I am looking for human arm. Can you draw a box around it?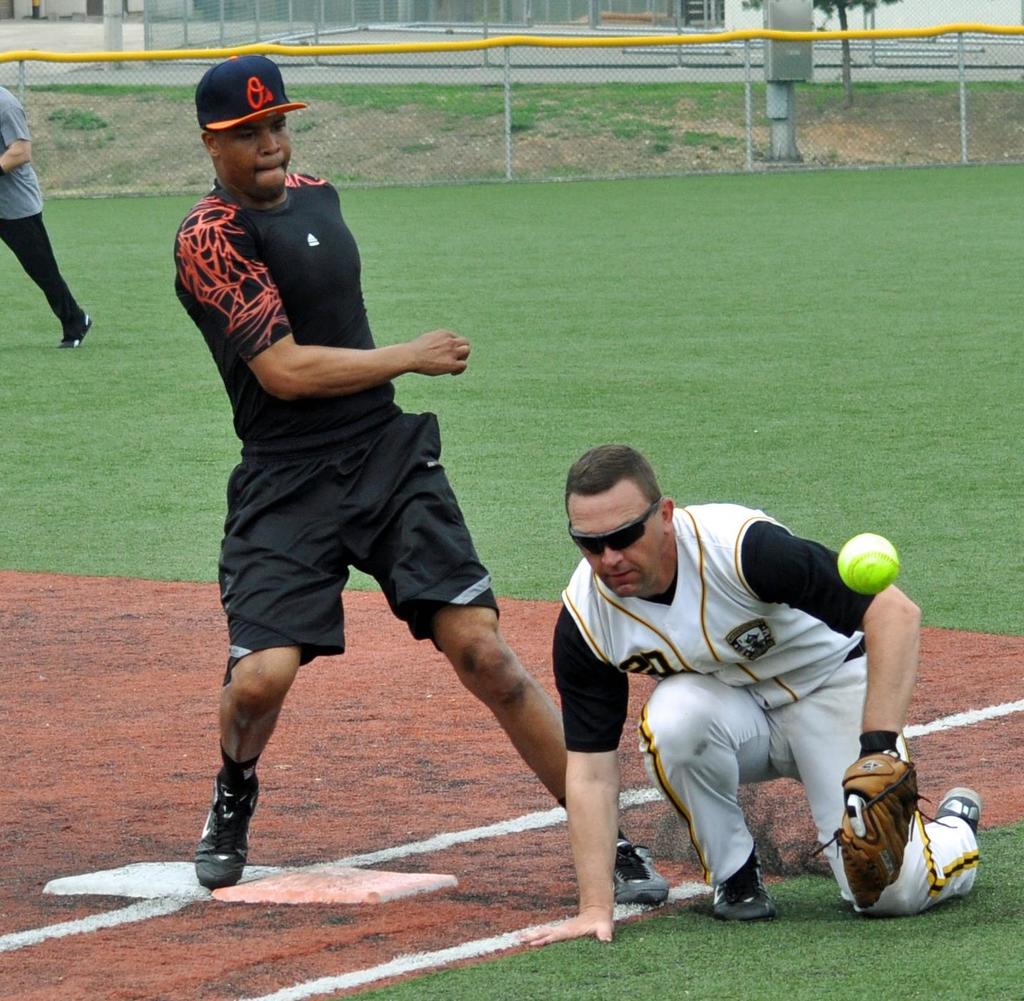
Sure, the bounding box is BBox(0, 102, 34, 179).
